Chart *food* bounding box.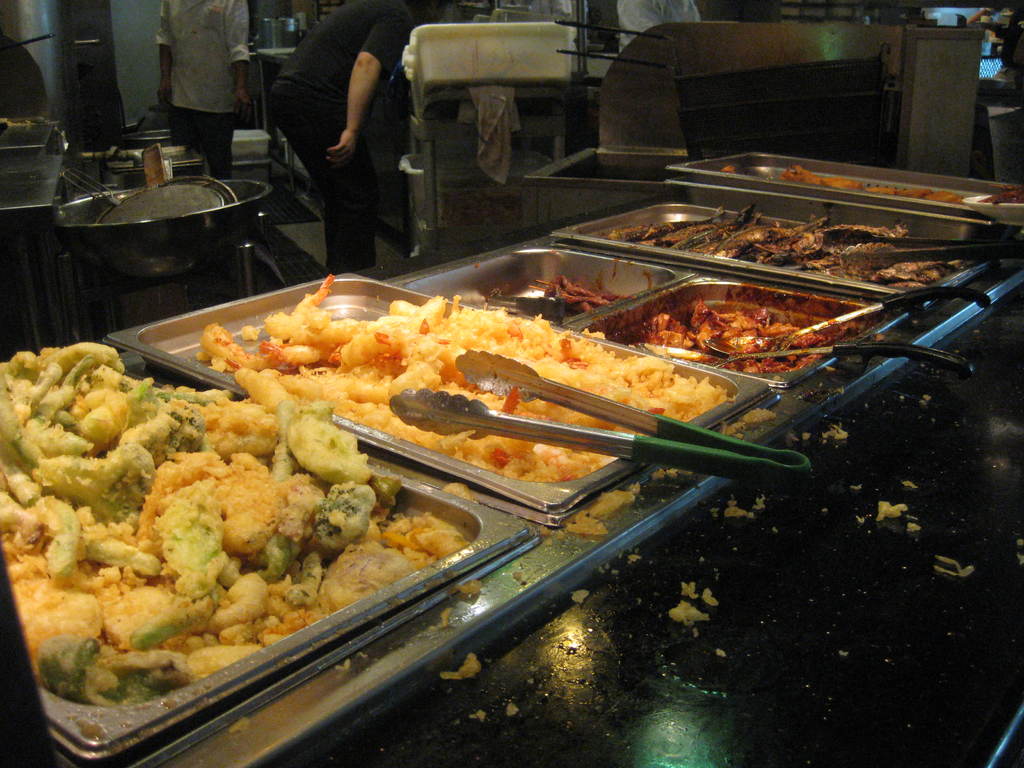
Charted: (933, 554, 976, 578).
